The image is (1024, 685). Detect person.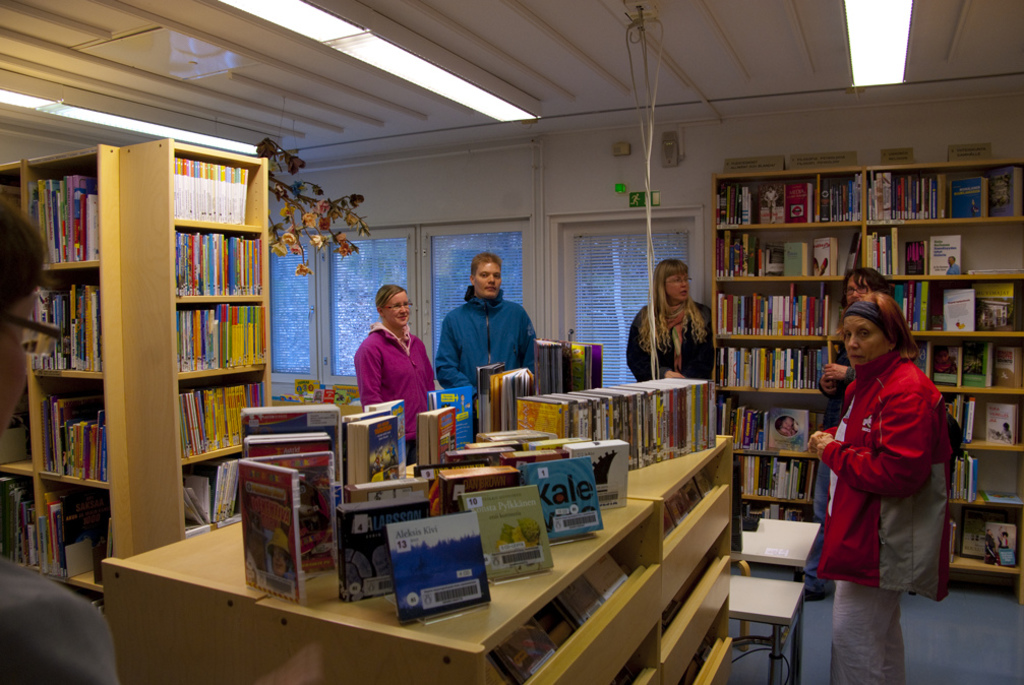
Detection: crop(808, 293, 956, 684).
